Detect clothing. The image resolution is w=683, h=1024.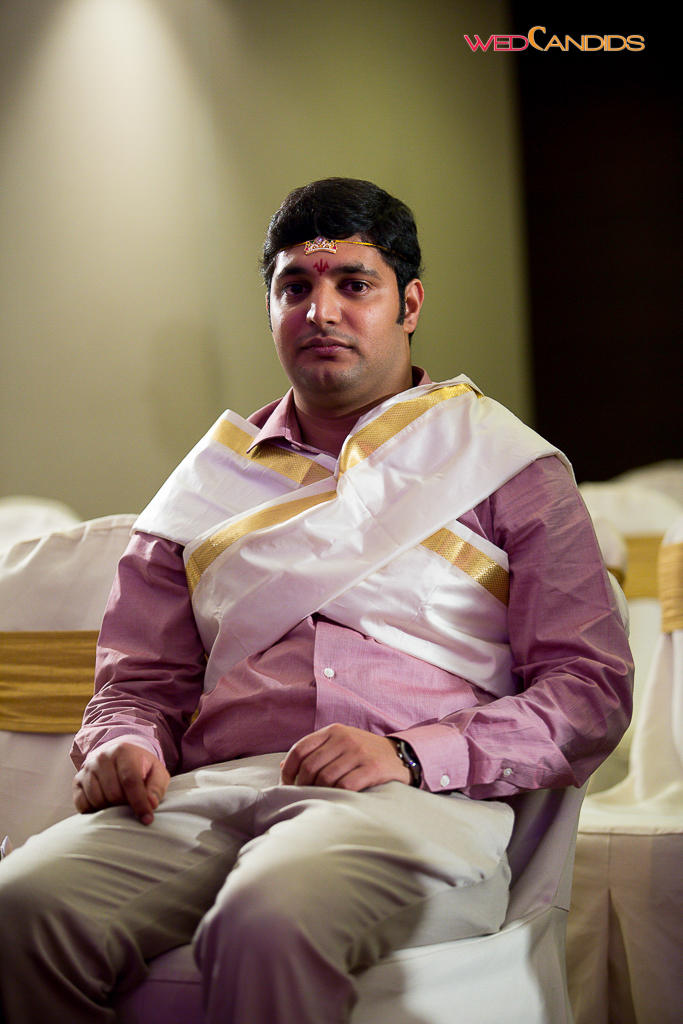
<region>75, 305, 625, 972</region>.
